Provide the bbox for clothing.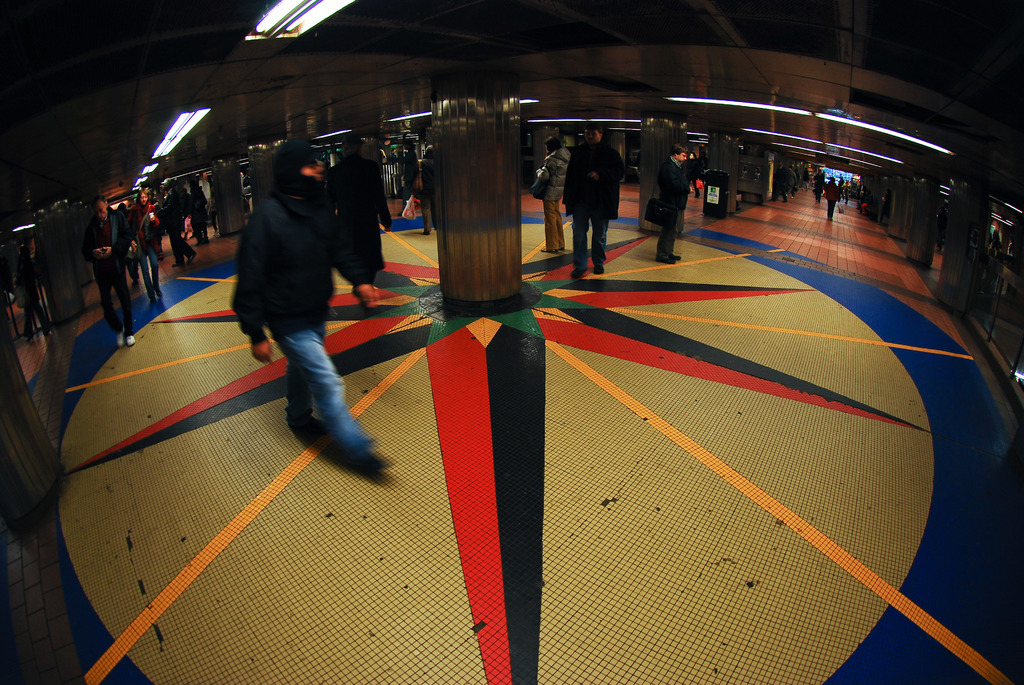
rect(652, 155, 695, 258).
